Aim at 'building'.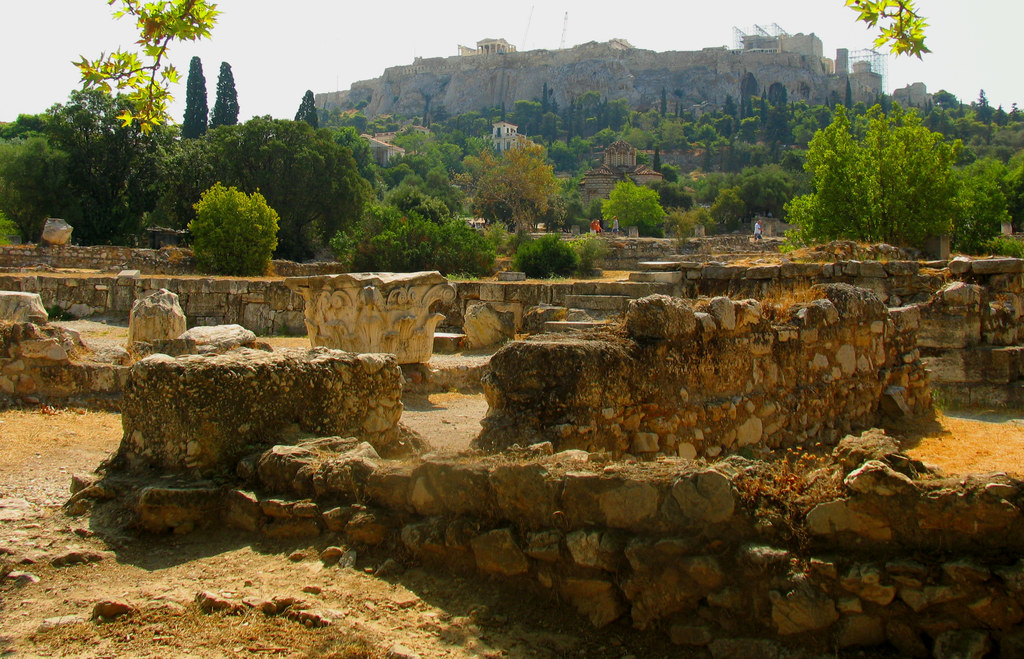
Aimed at 738,30,839,67.
